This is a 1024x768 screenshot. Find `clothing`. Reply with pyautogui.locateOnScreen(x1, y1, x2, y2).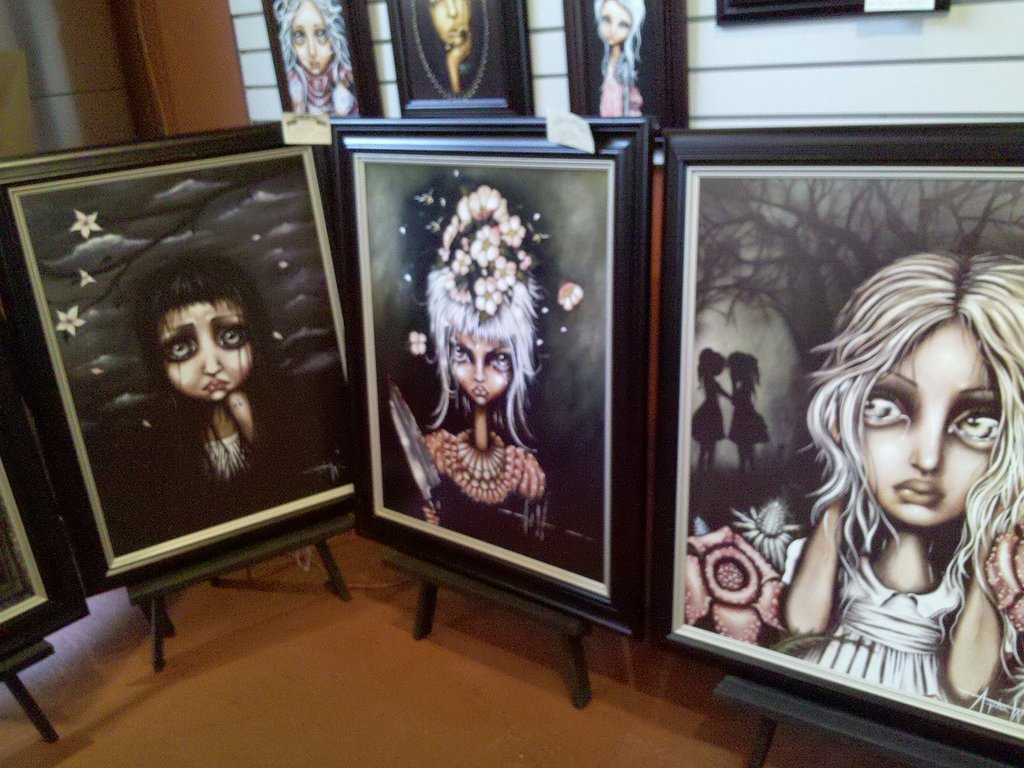
pyautogui.locateOnScreen(442, 53, 479, 82).
